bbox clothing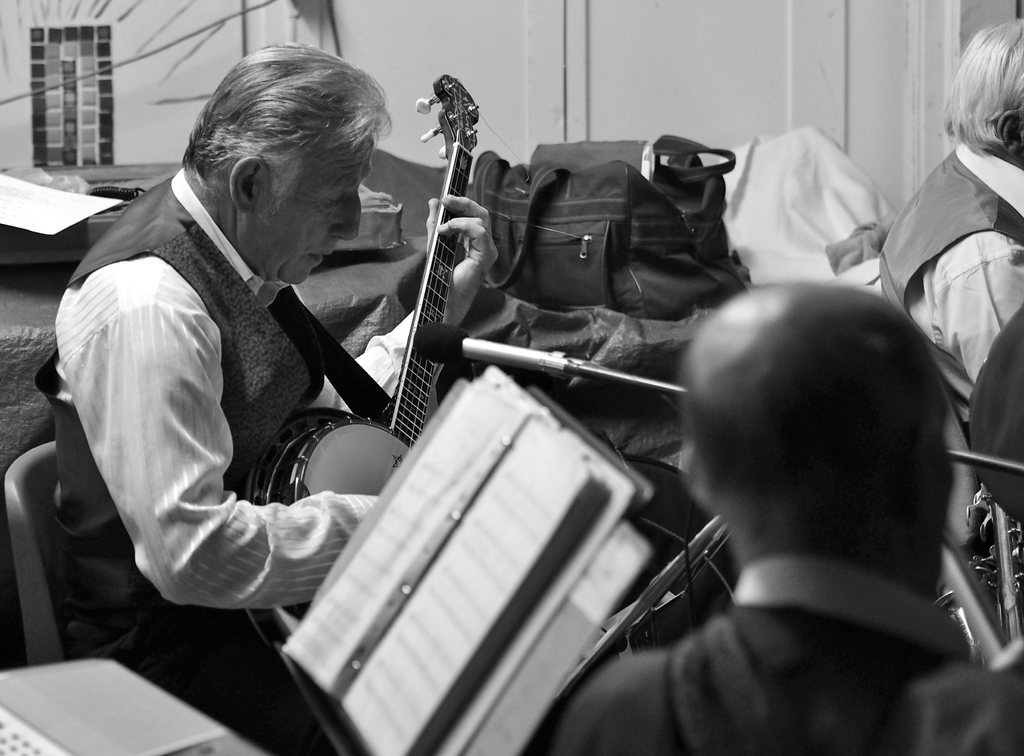
detection(29, 173, 371, 743)
